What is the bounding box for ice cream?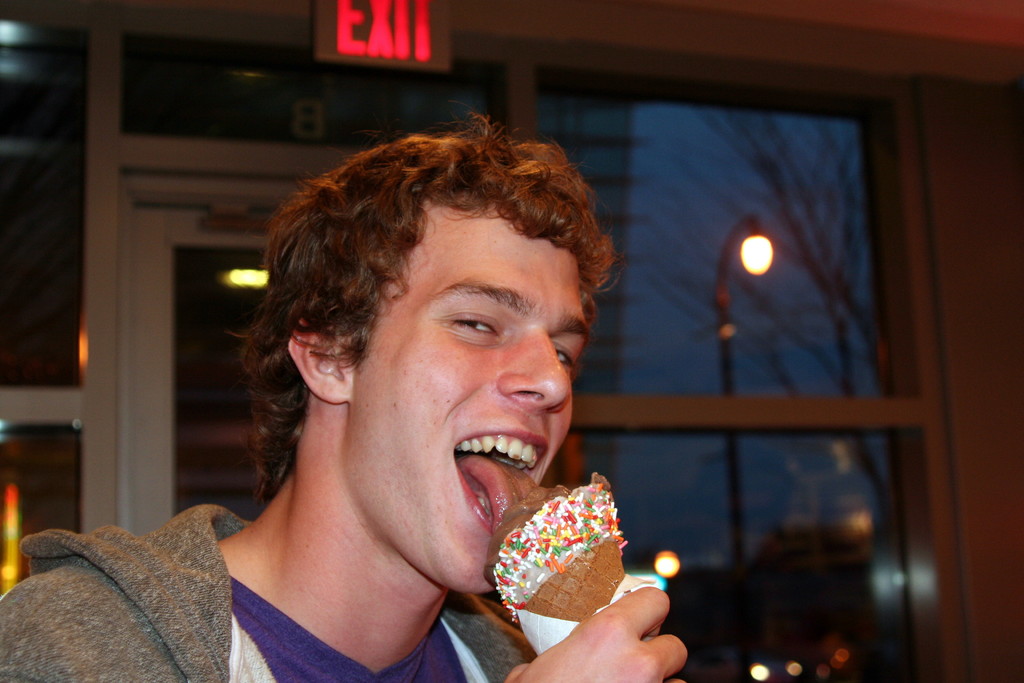
locate(479, 465, 635, 646).
